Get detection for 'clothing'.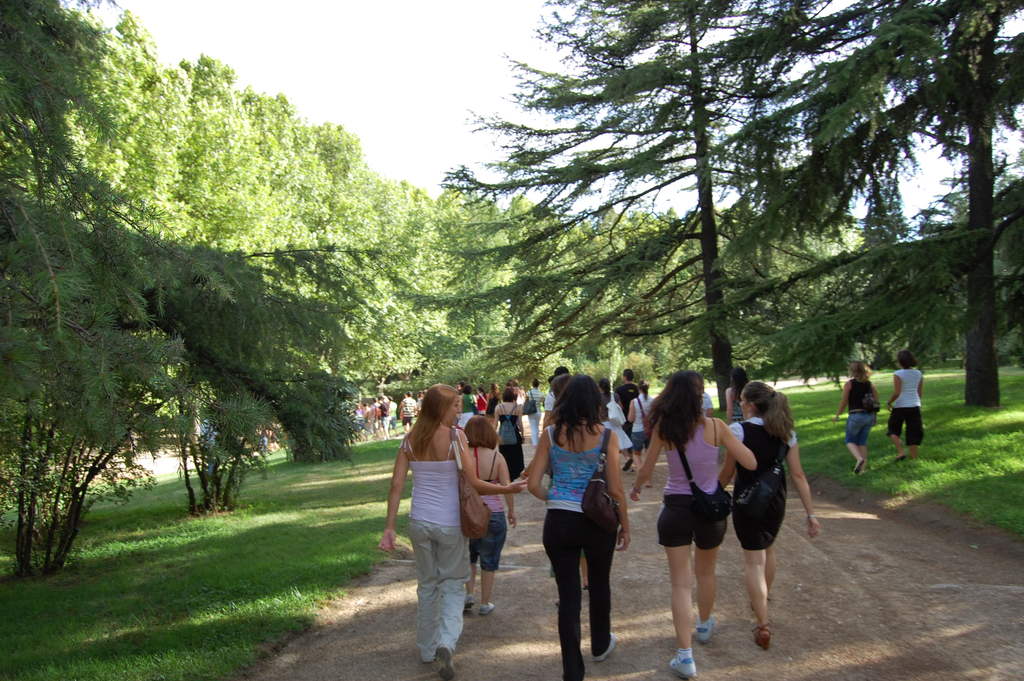
Detection: 702:392:716:412.
